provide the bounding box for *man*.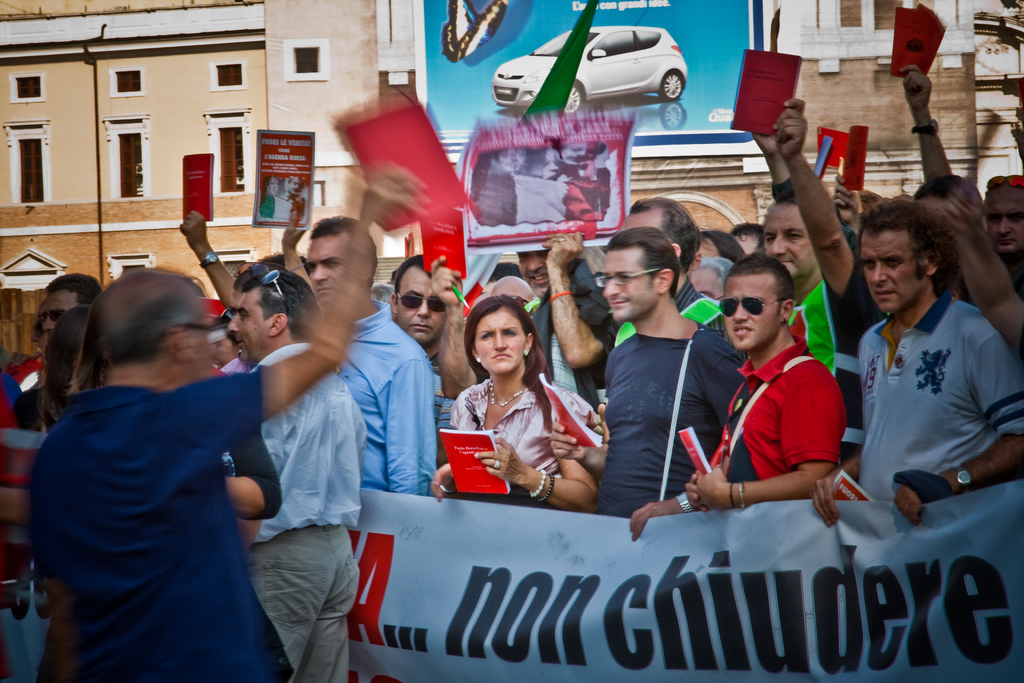
rect(589, 189, 724, 338).
